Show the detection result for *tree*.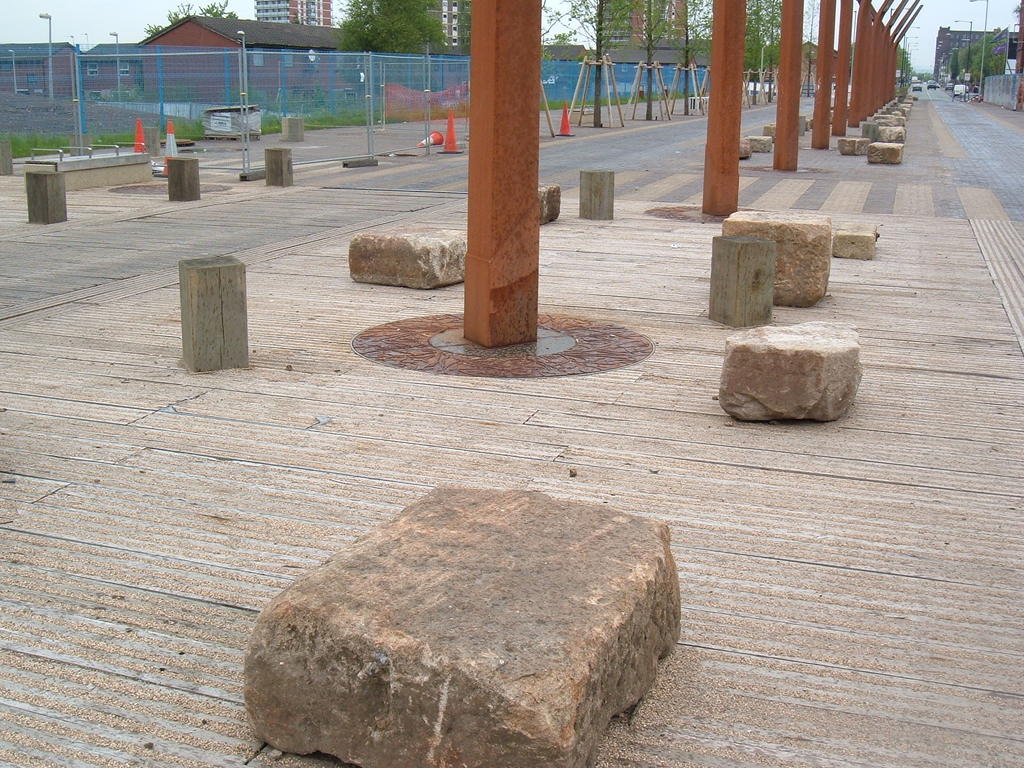
<box>323,0,465,121</box>.
